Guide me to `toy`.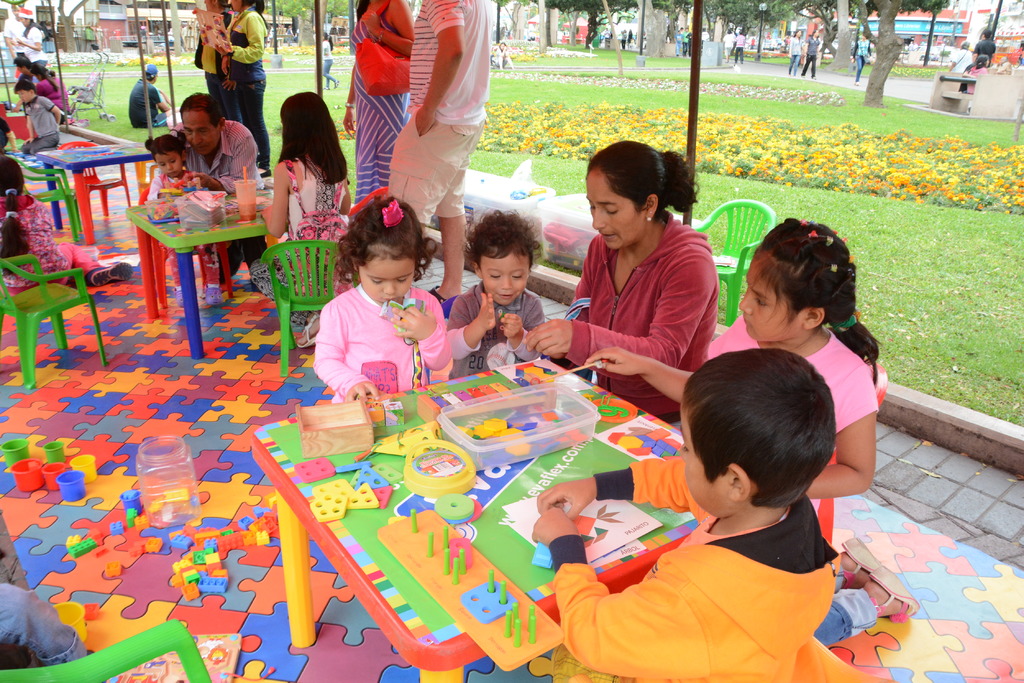
Guidance: box(51, 600, 85, 642).
